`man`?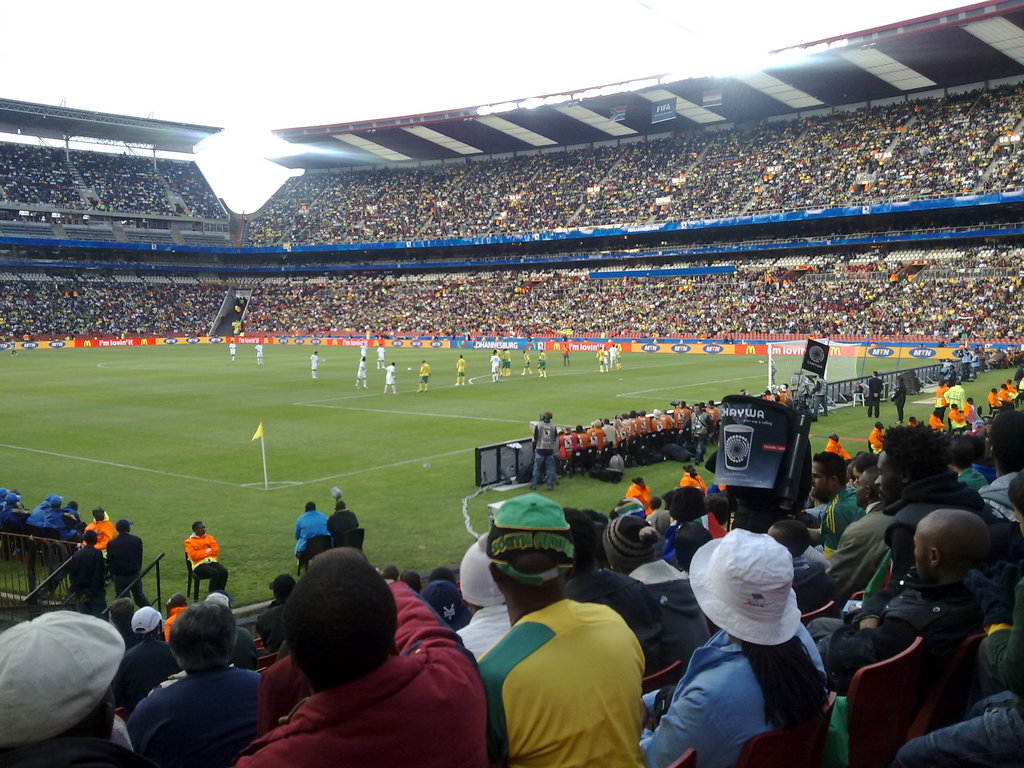
[909,415,918,425]
